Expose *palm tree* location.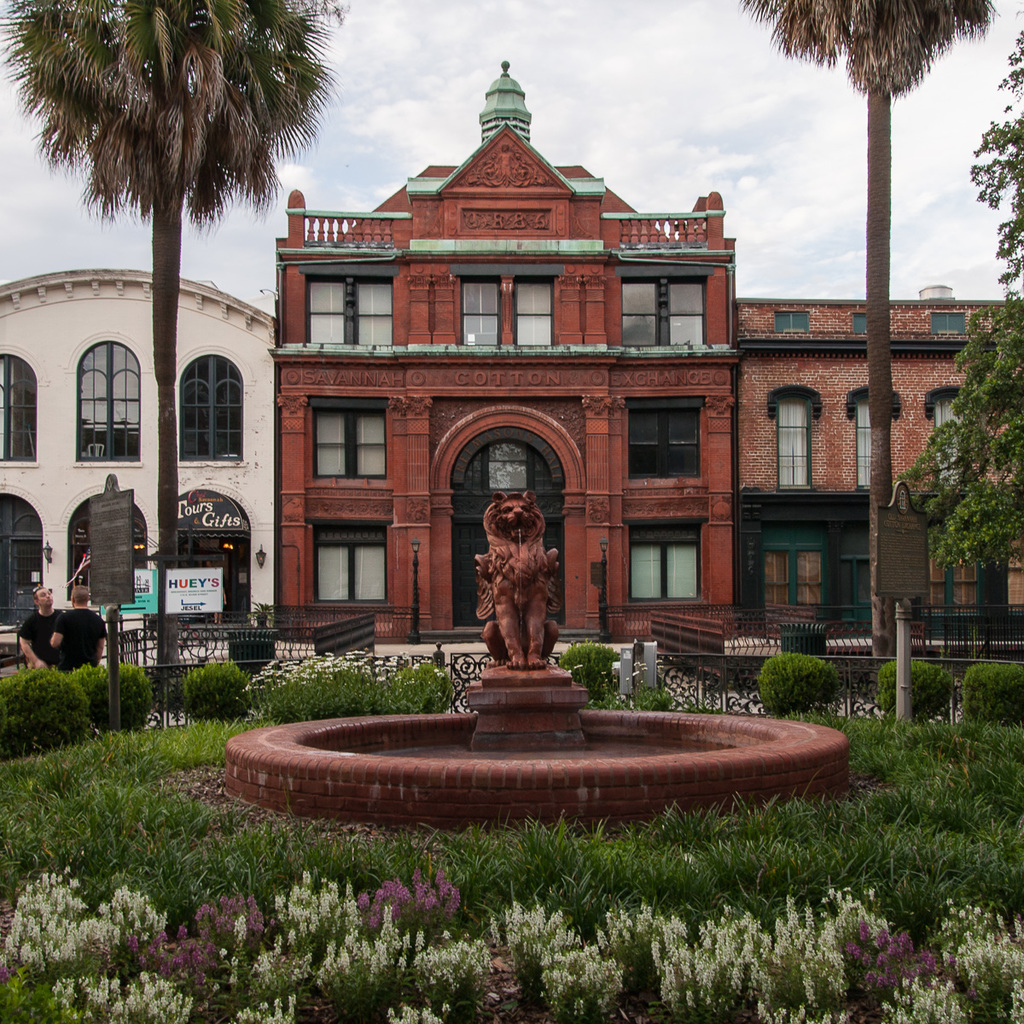
Exposed at locate(0, 0, 352, 665).
